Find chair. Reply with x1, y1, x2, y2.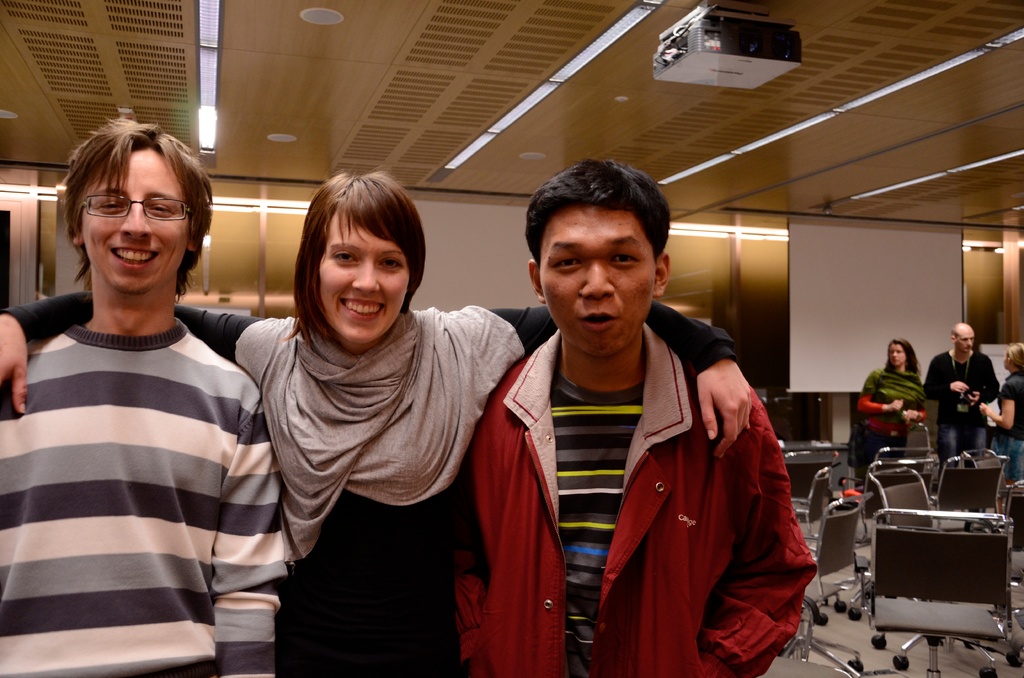
967, 483, 1023, 664.
